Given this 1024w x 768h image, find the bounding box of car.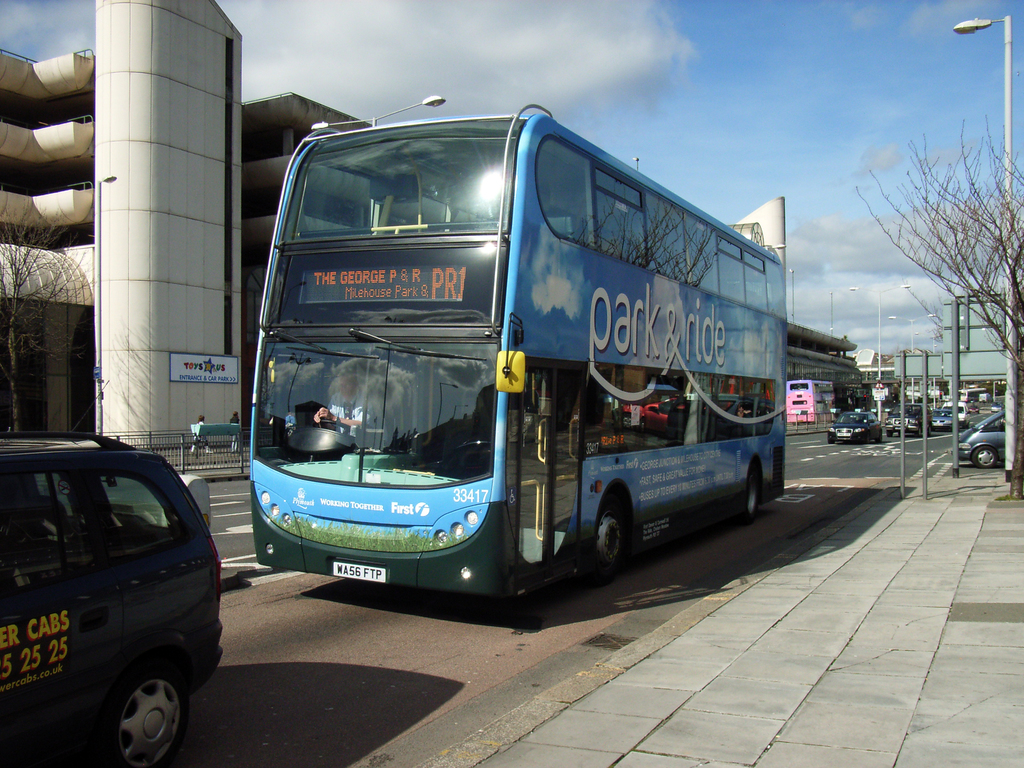
[x1=956, y1=410, x2=1004, y2=470].
